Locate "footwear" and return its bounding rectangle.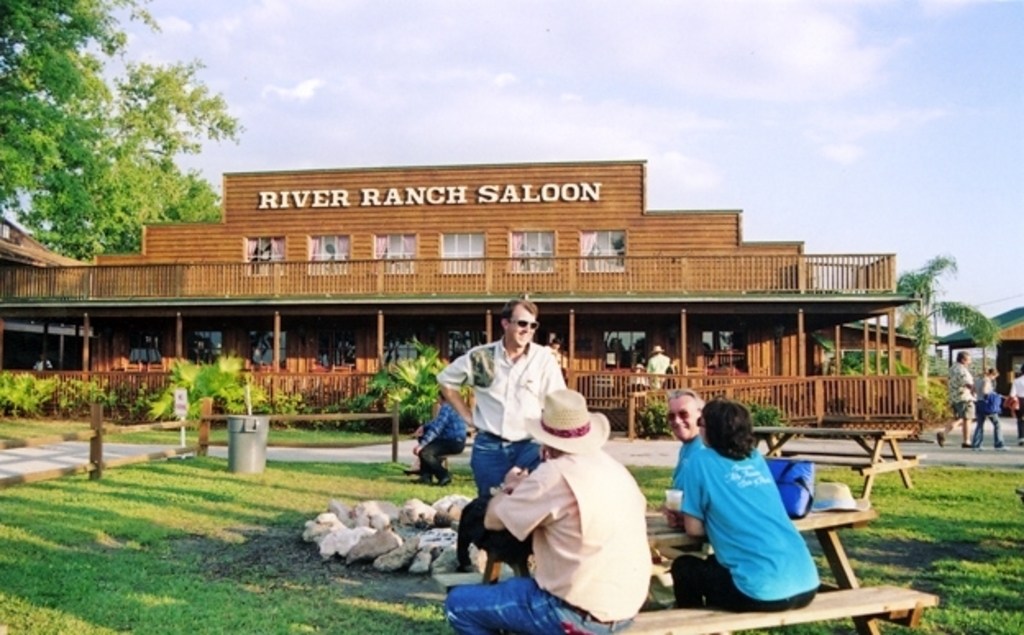
box(438, 466, 459, 482).
